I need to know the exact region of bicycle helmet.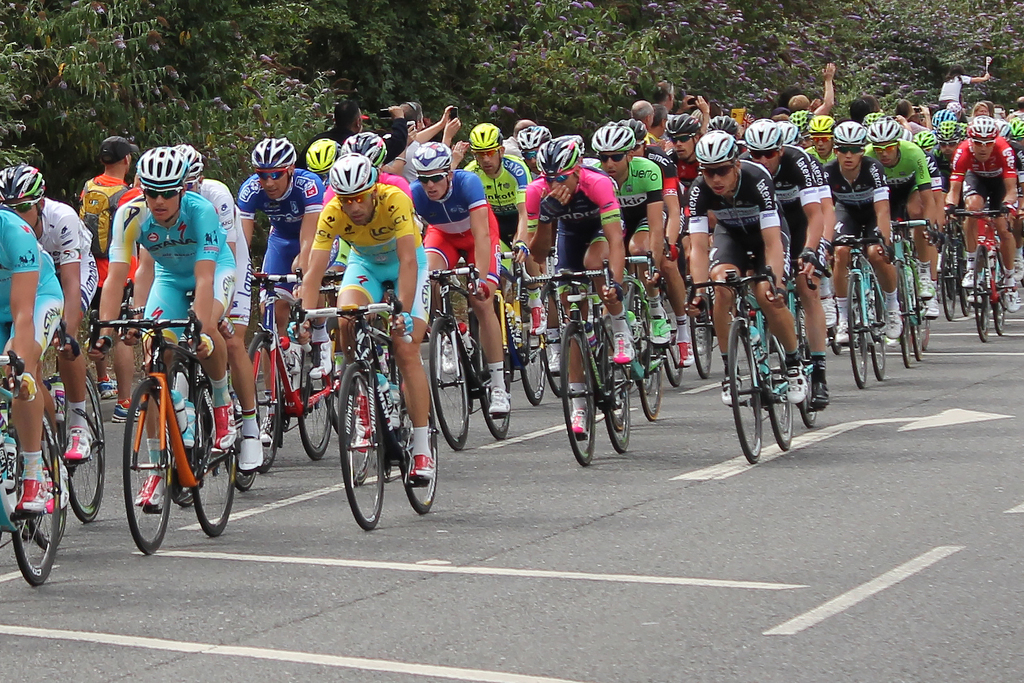
Region: box(4, 163, 54, 210).
